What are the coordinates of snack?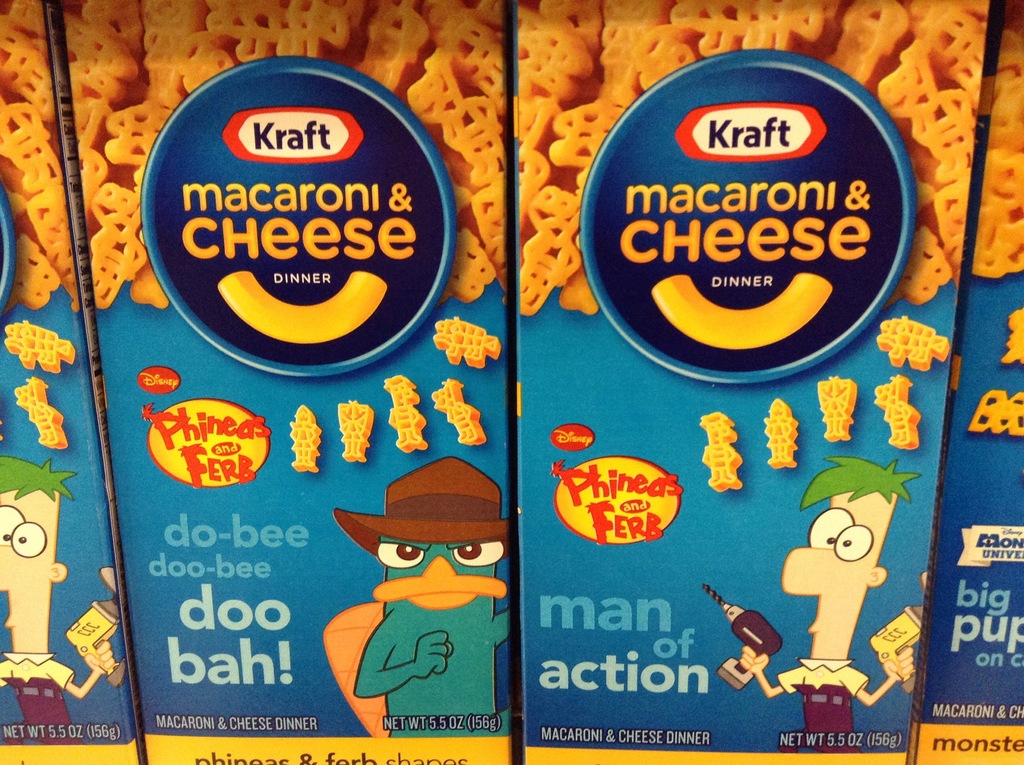
x1=698 y1=415 x2=745 y2=488.
